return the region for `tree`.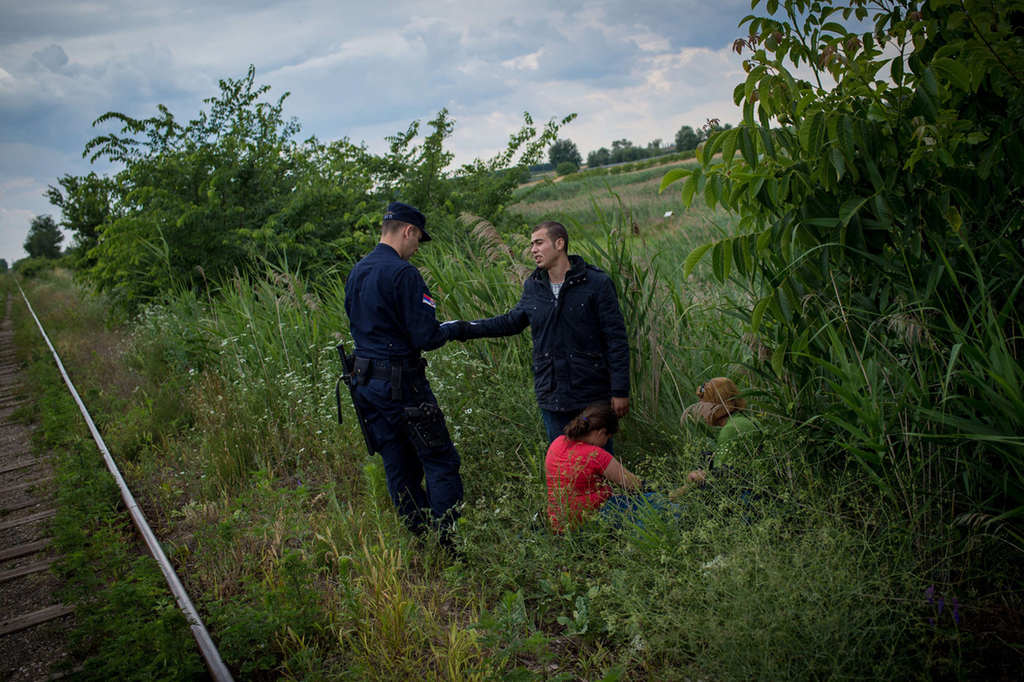
47:71:370:359.
